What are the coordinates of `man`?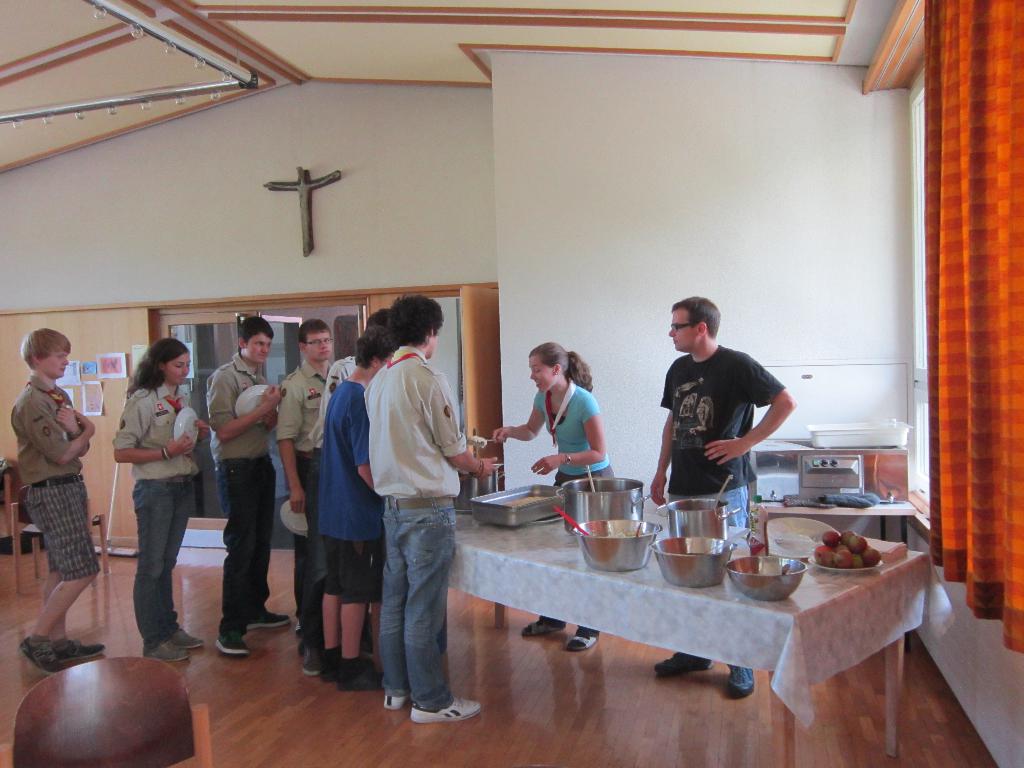
(655, 297, 792, 696).
